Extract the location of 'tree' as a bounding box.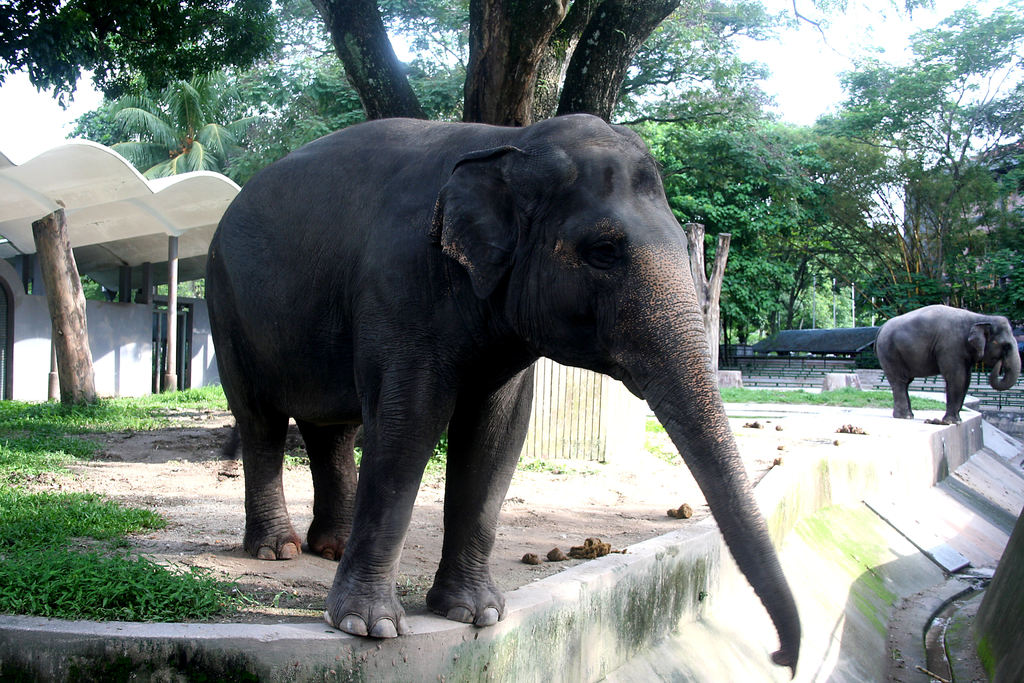
detection(614, 112, 839, 372).
